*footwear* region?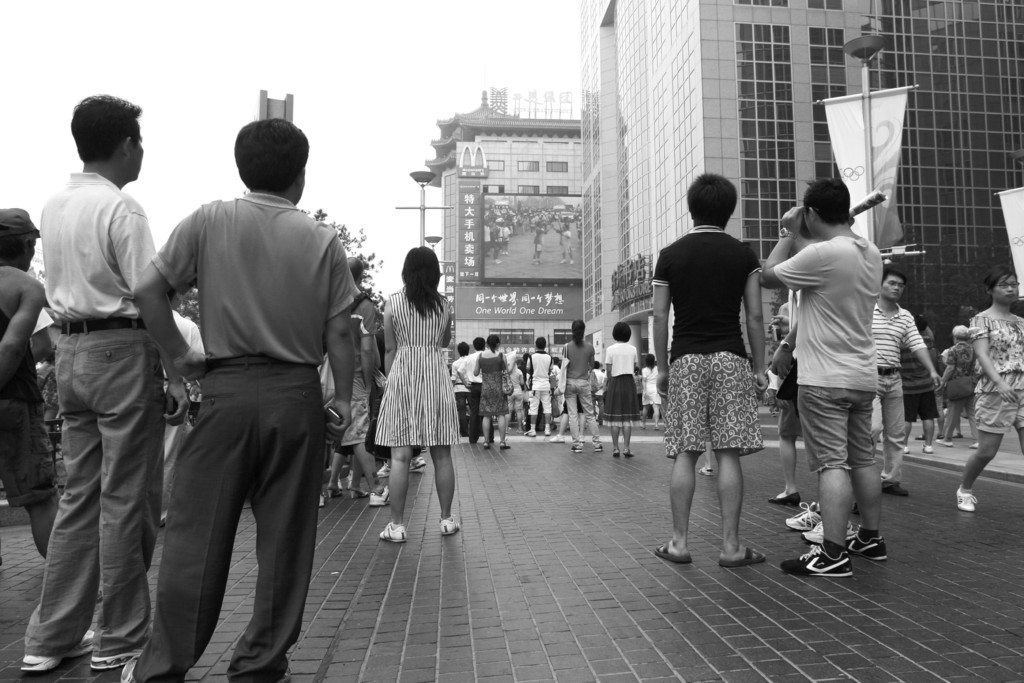
{"left": 903, "top": 443, "right": 908, "bottom": 453}
